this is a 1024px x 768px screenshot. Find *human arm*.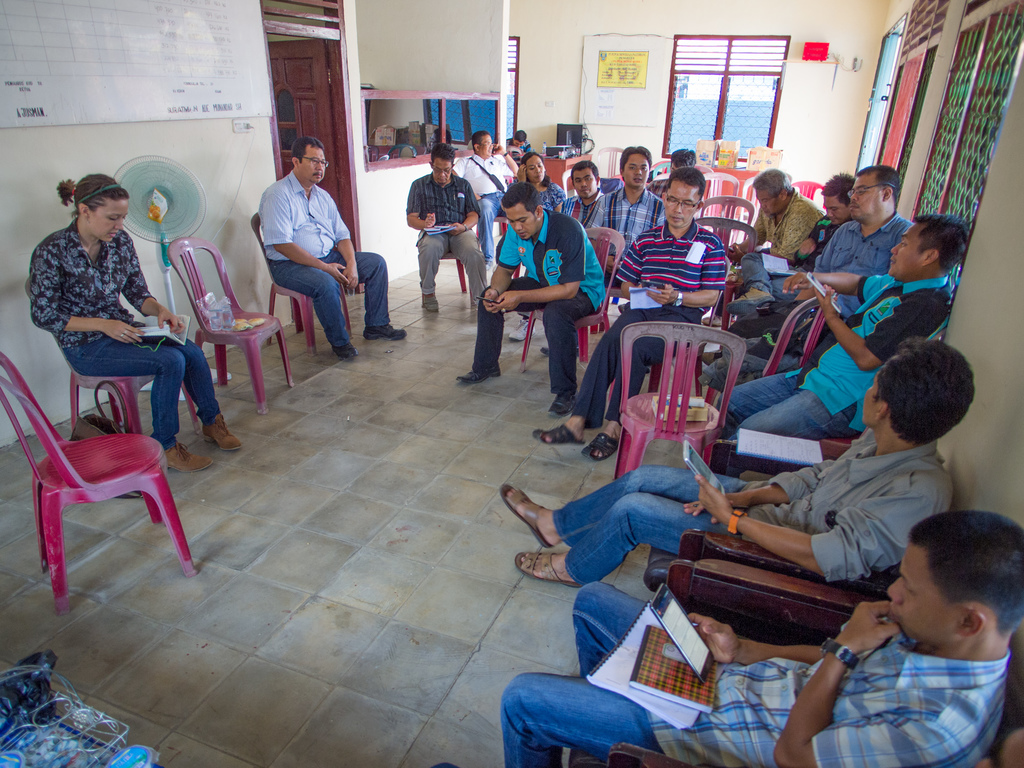
Bounding box: left=408, top=178, right=439, bottom=239.
